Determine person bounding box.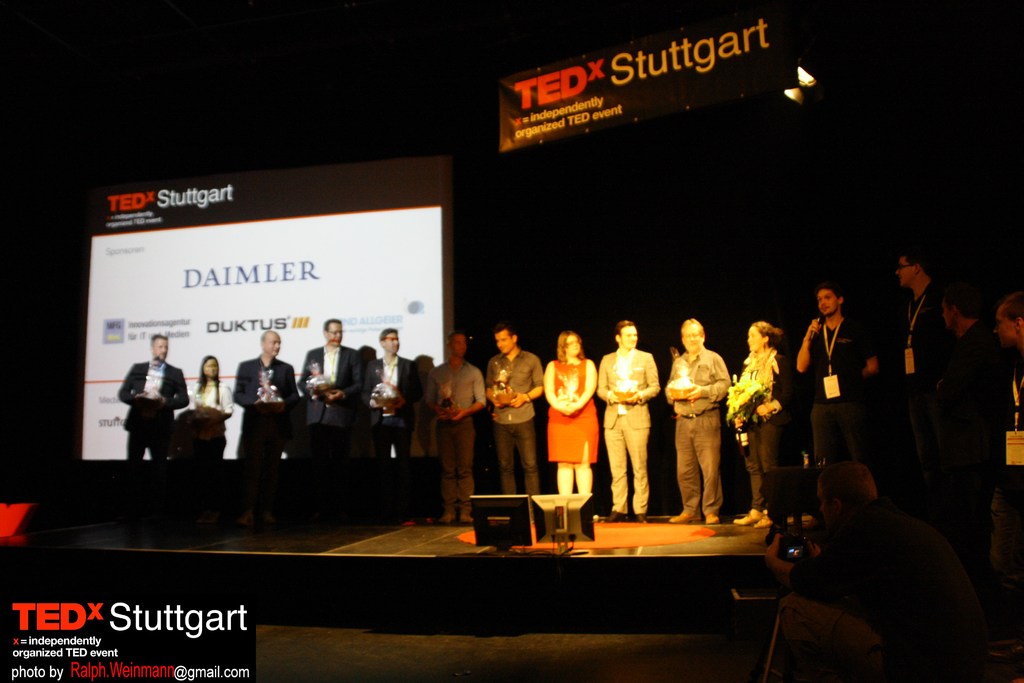
Determined: 591:317:661:523.
